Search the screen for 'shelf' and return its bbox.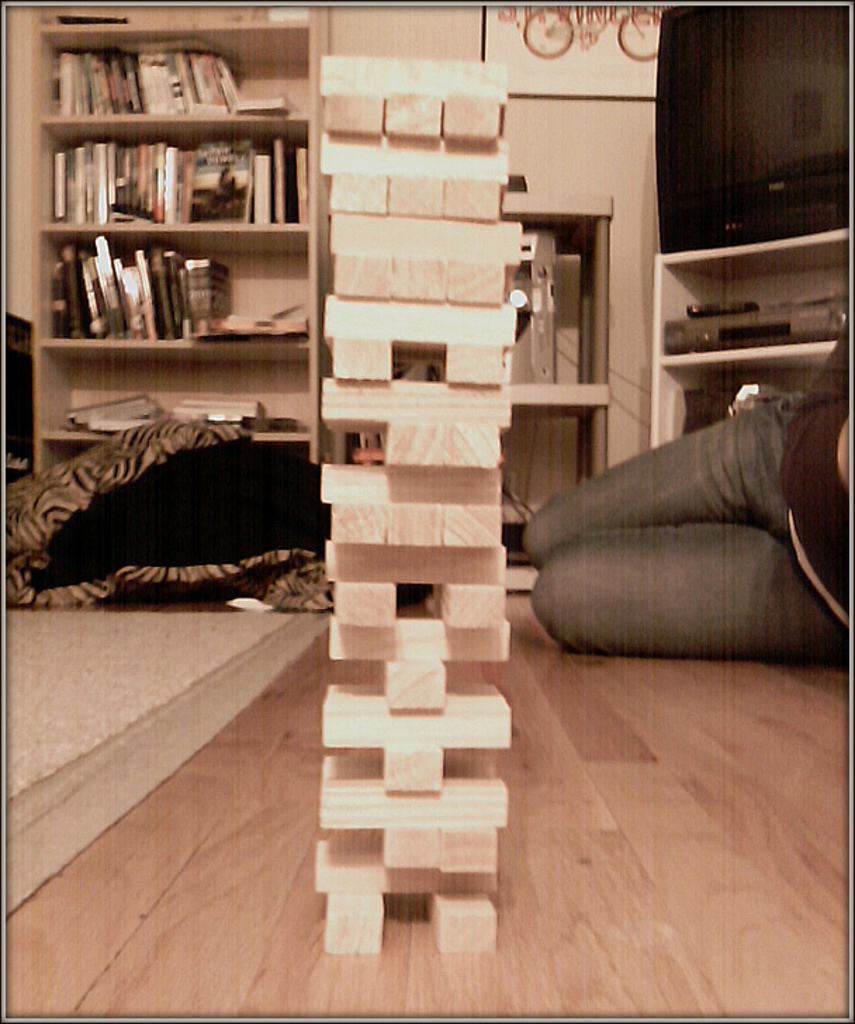
Found: rect(651, 243, 854, 361).
